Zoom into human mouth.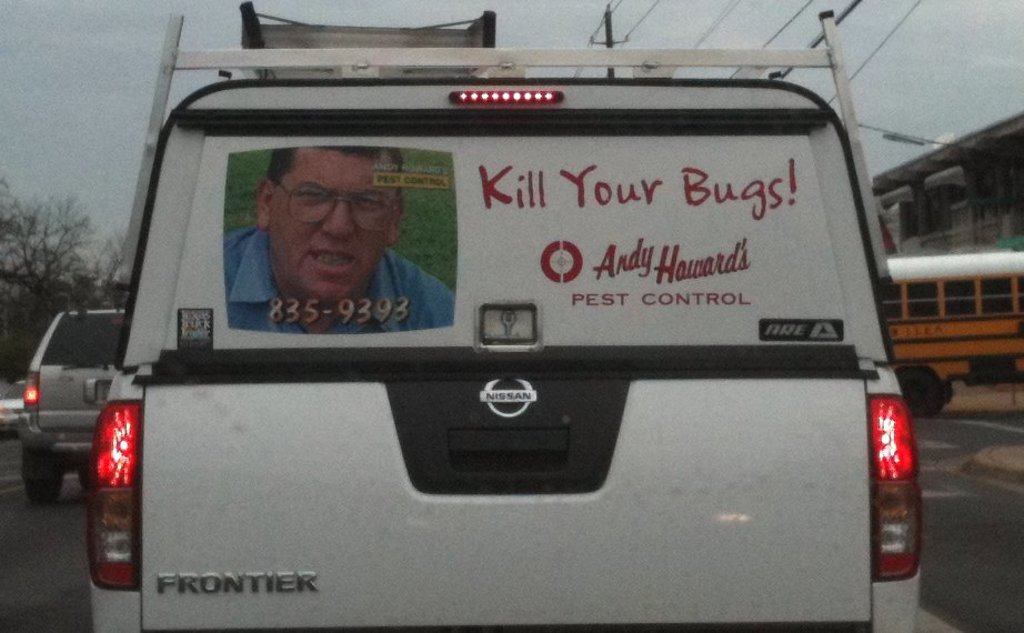
Zoom target: 309:248:354:275.
